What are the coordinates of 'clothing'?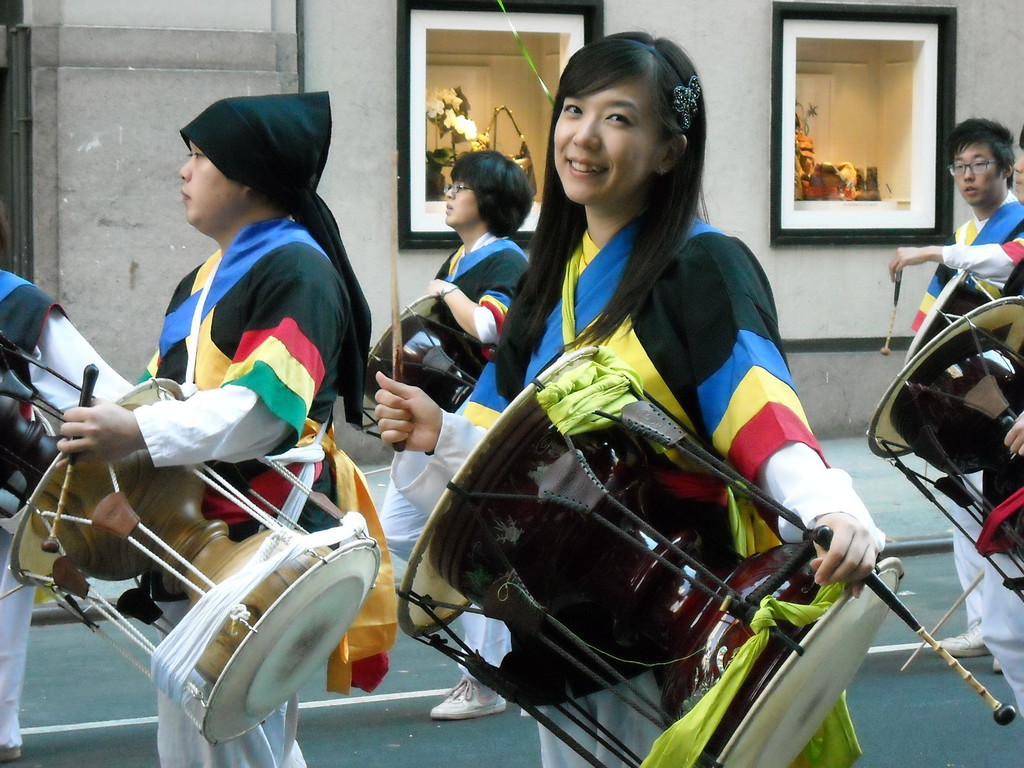
{"left": 911, "top": 189, "right": 1023, "bottom": 642}.
